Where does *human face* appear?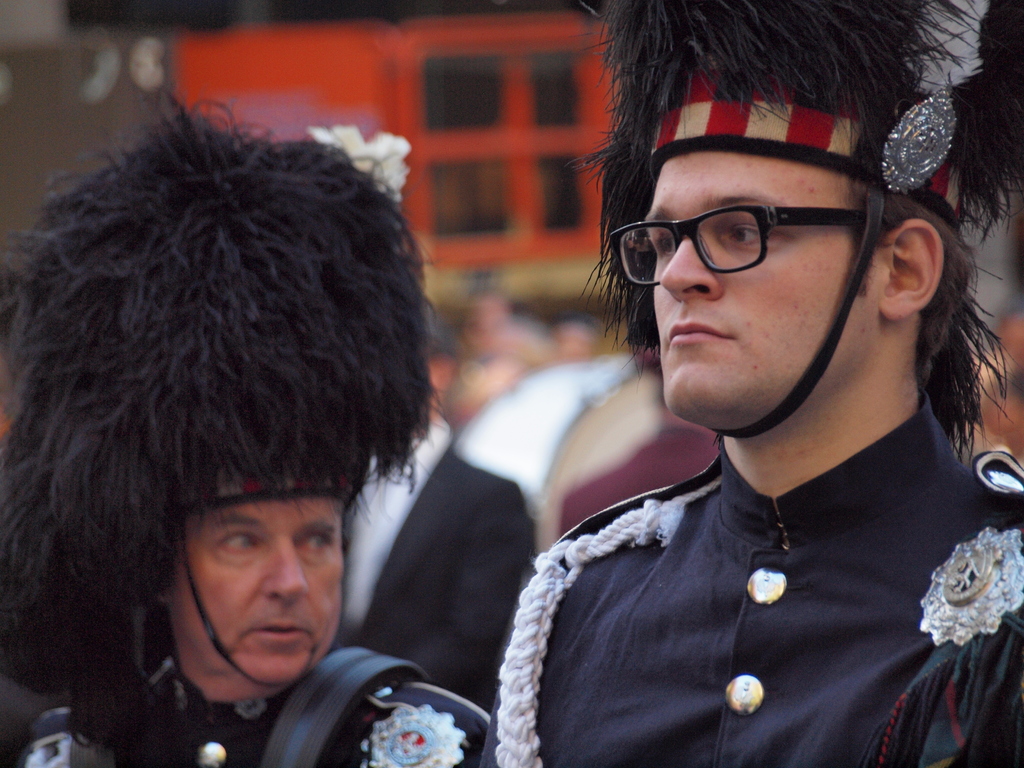
Appears at region(174, 464, 342, 697).
